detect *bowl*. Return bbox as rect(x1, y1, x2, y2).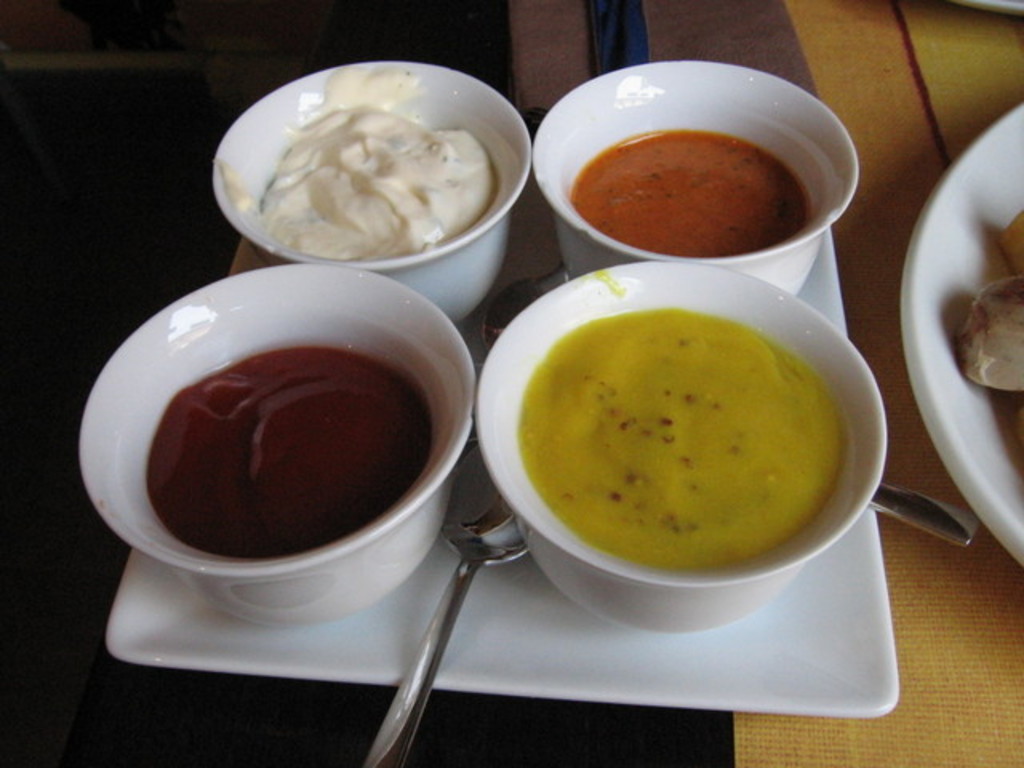
rect(211, 61, 531, 325).
